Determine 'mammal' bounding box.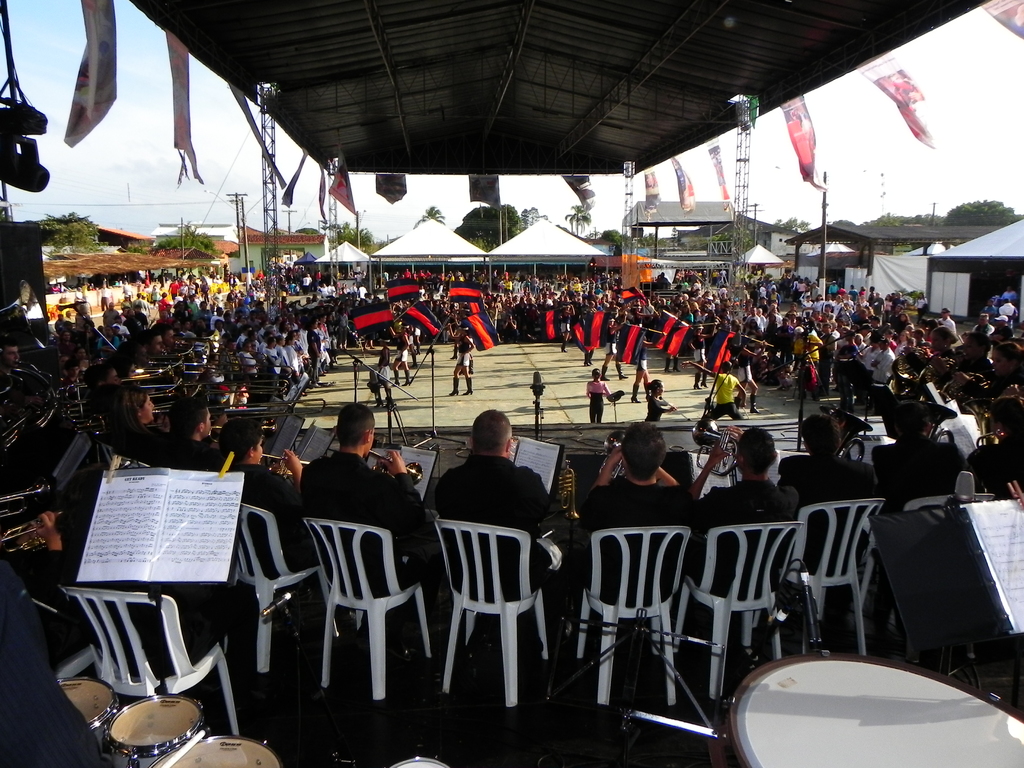
Determined: pyautogui.locateOnScreen(587, 367, 615, 424).
